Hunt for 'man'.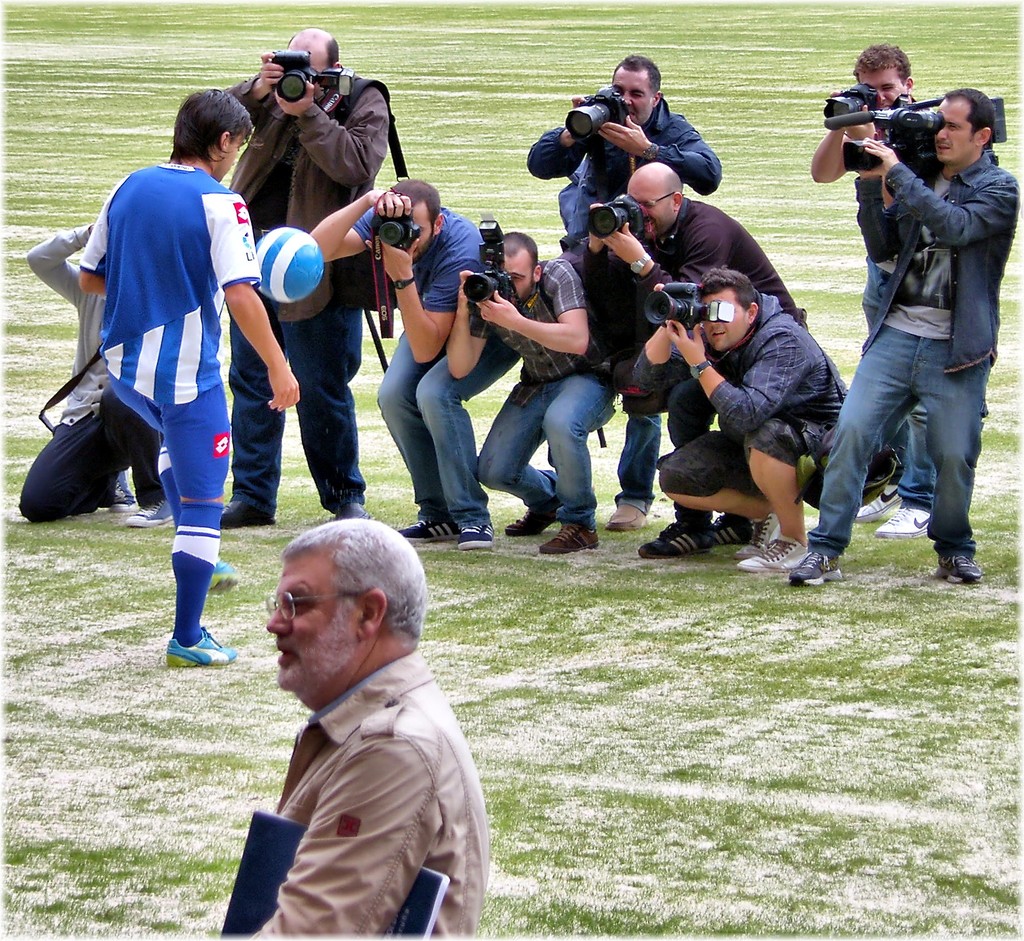
Hunted down at x1=224, y1=24, x2=400, y2=529.
